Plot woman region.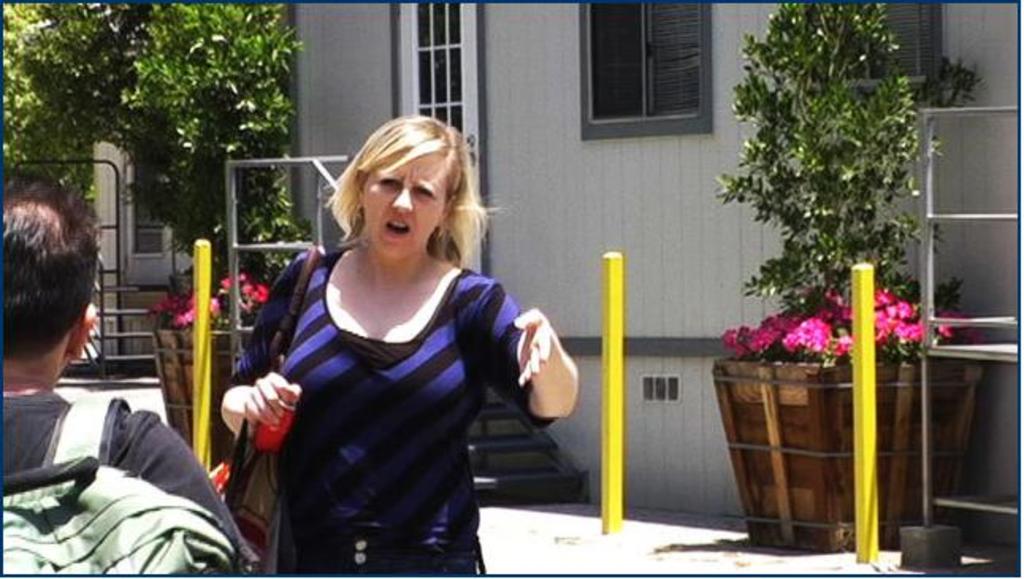
Plotted at 225, 111, 585, 577.
